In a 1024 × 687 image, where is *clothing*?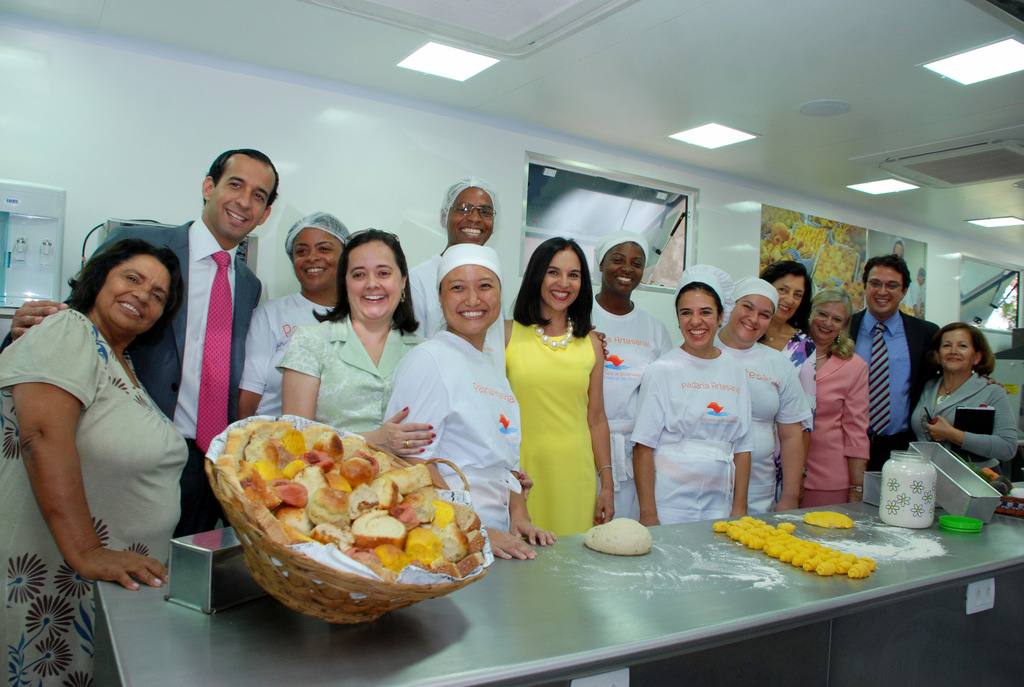
BBox(503, 315, 604, 548).
